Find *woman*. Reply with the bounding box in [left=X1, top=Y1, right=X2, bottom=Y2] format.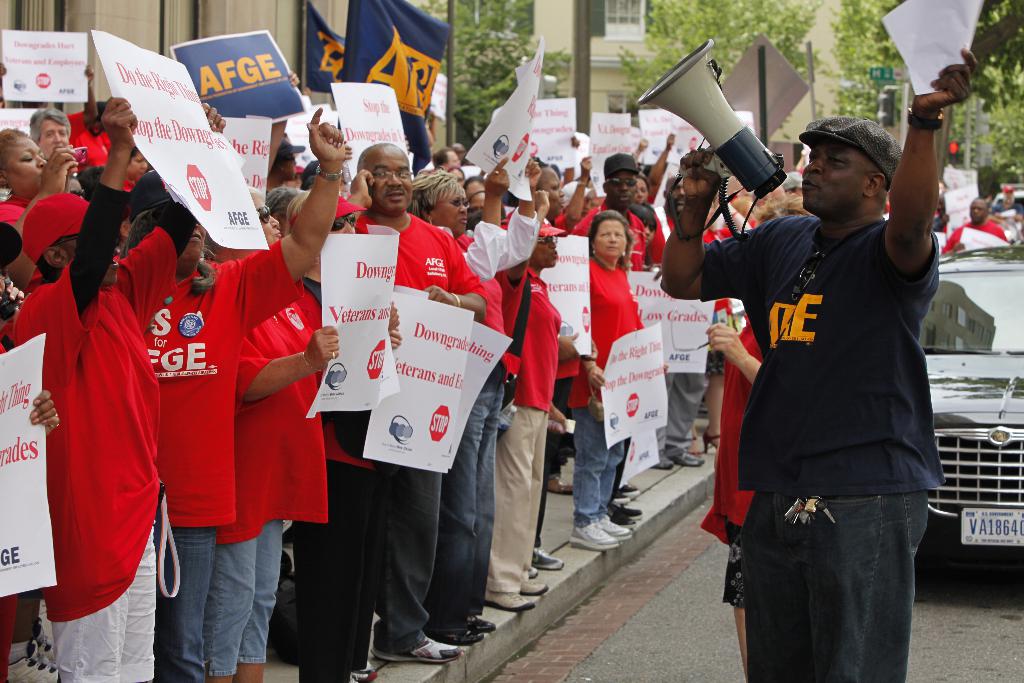
[left=633, top=171, right=650, bottom=204].
